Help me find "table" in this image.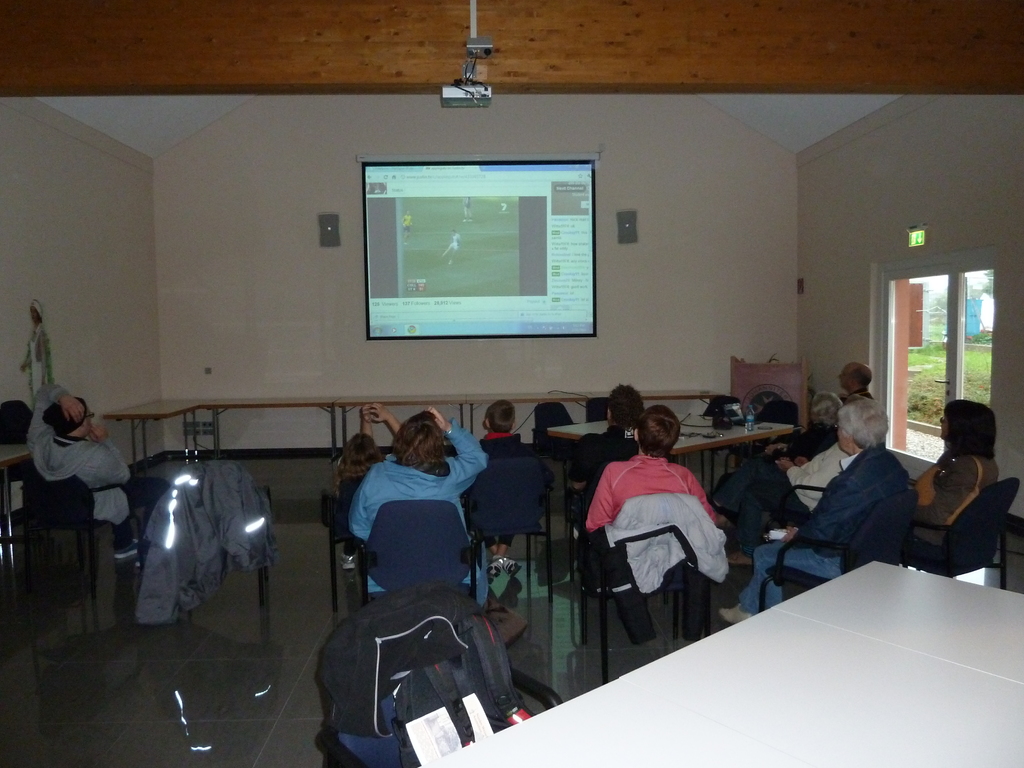
Found it: Rect(102, 396, 719, 474).
